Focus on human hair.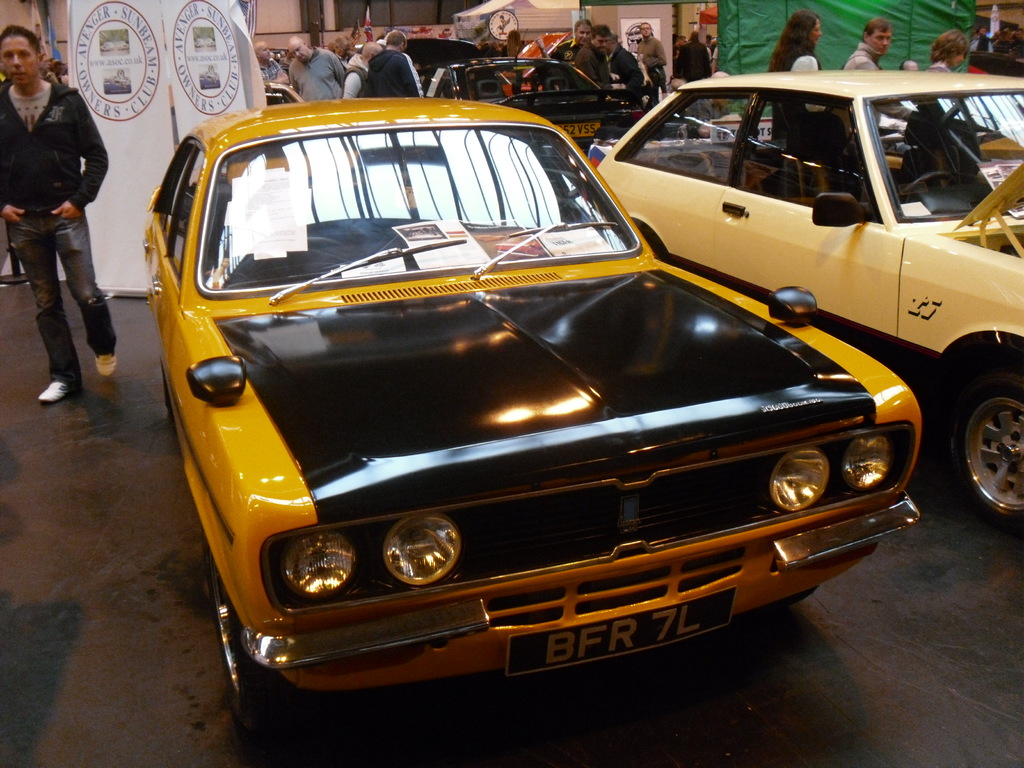
Focused at l=641, t=20, r=653, b=33.
